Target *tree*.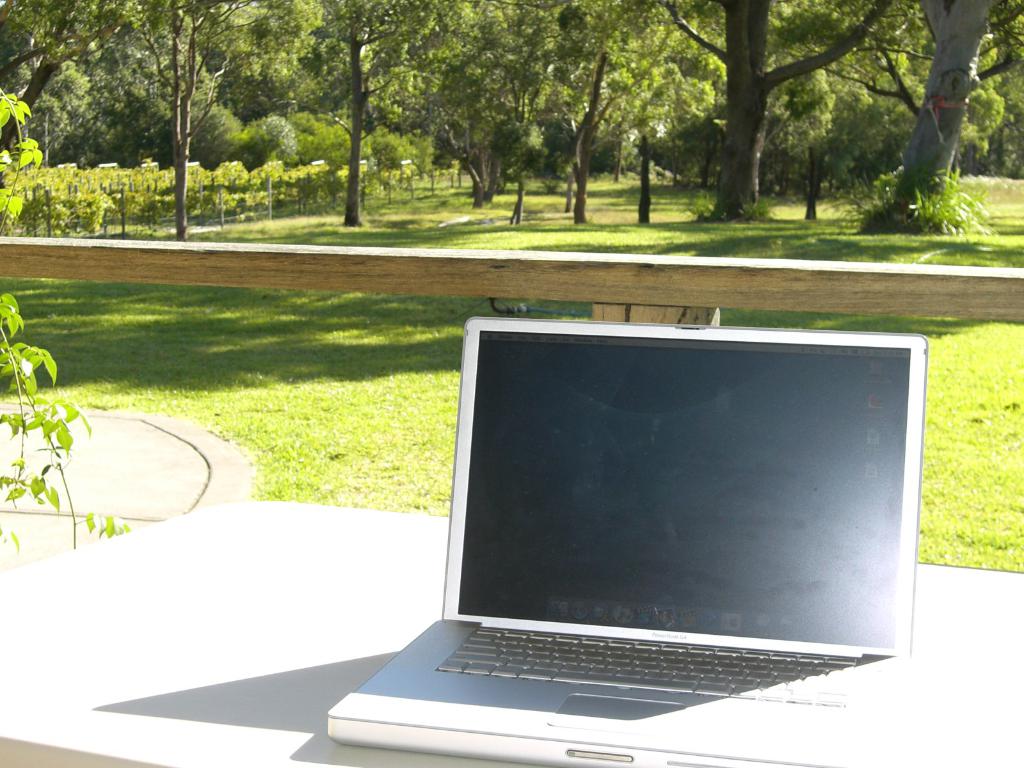
Target region: BBox(841, 0, 1023, 241).
